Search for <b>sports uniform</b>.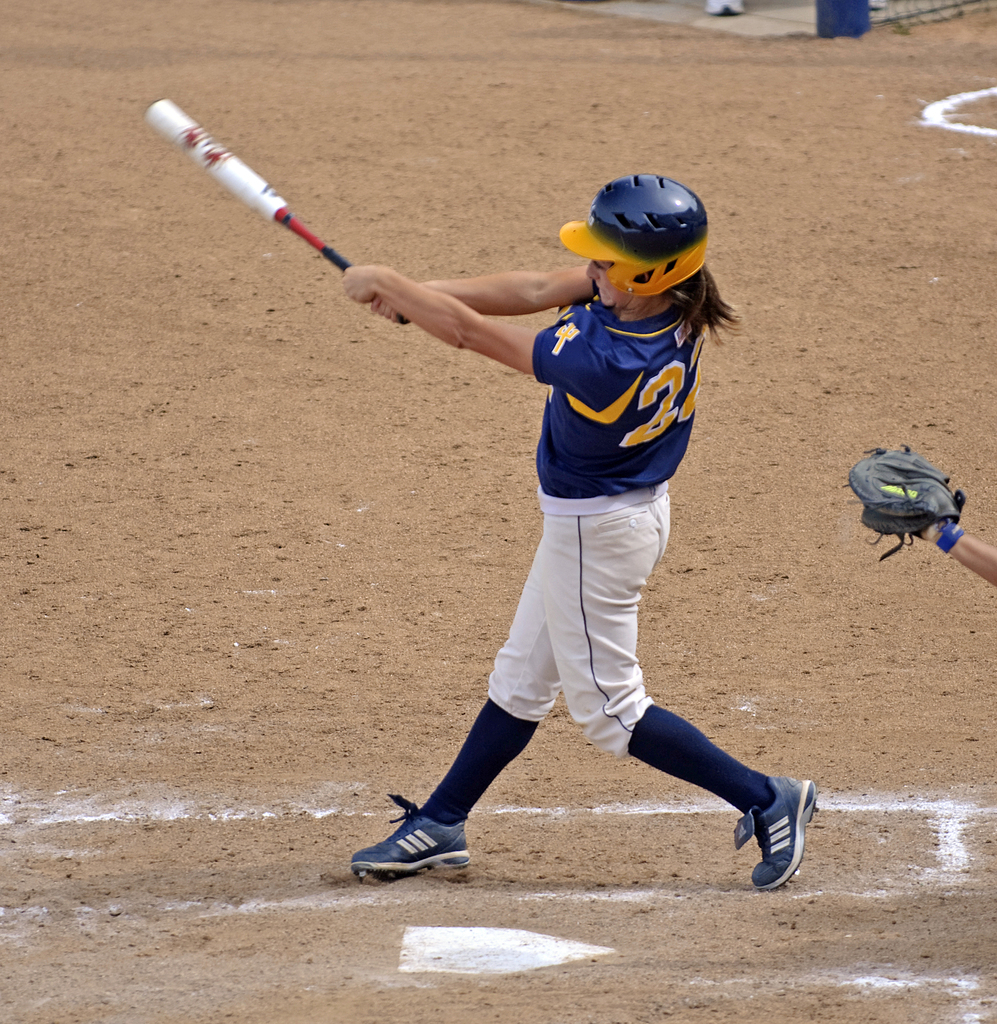
Found at box=[370, 123, 782, 923].
